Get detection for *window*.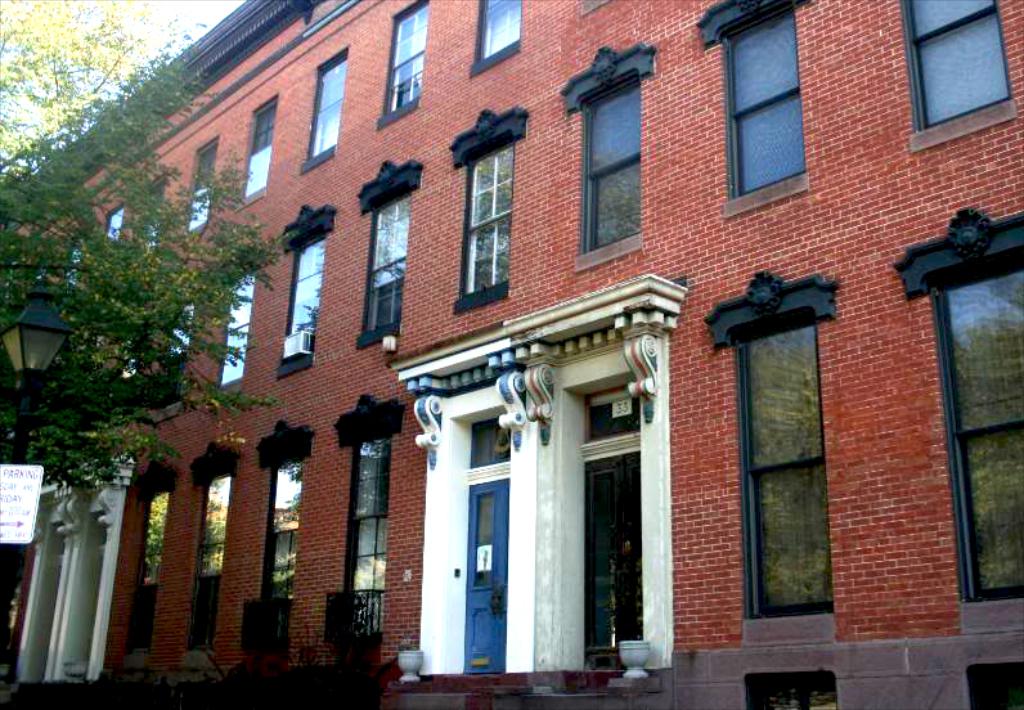
Detection: 966,662,1020,709.
